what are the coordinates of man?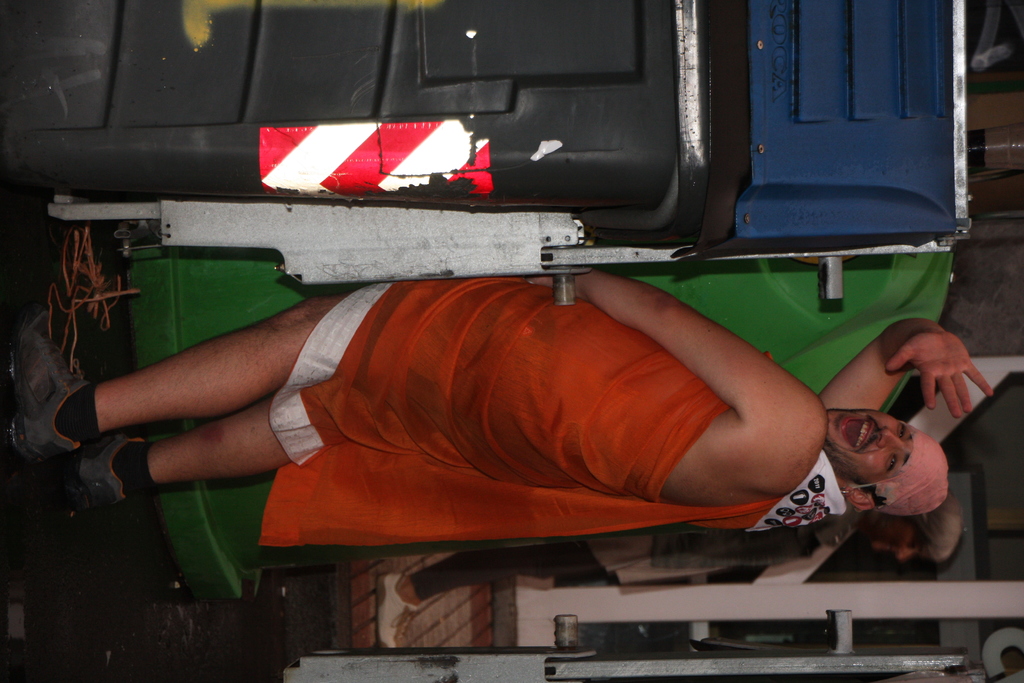
box=[0, 265, 991, 552].
